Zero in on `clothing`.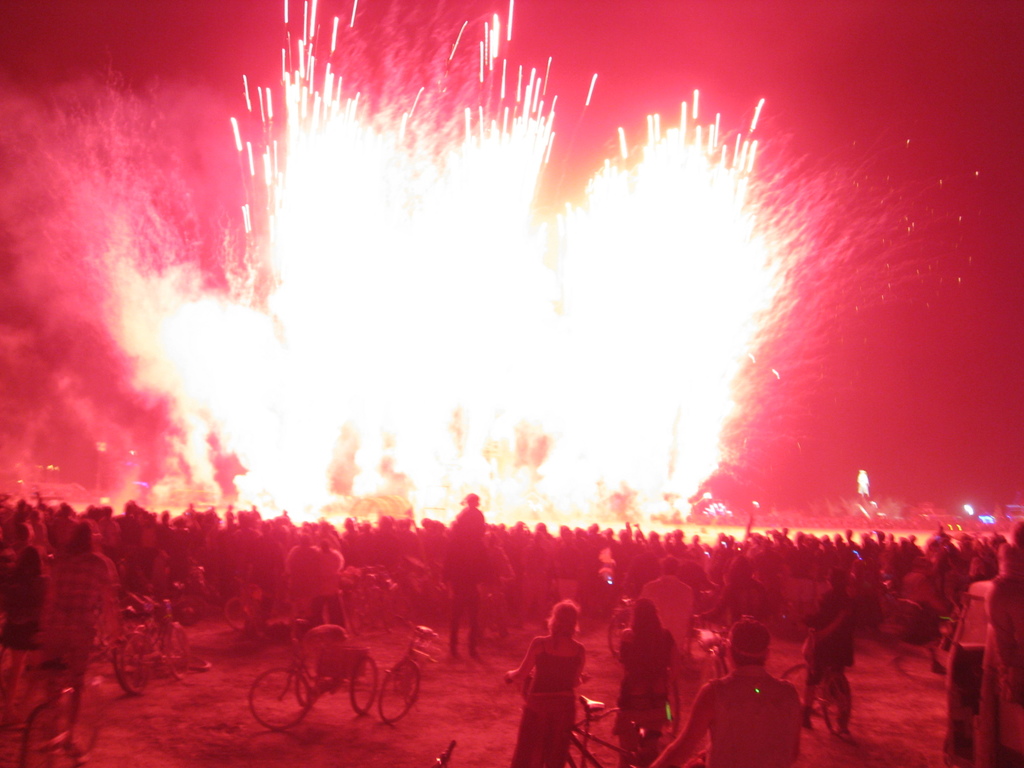
Zeroed in: 41 547 113 677.
